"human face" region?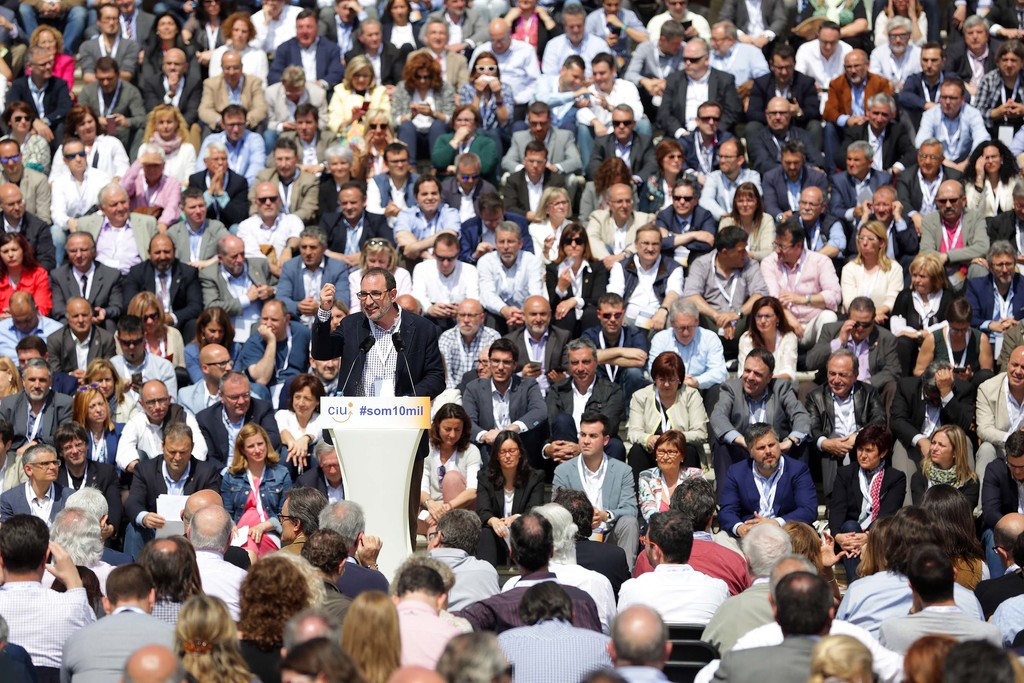
l=150, t=242, r=173, b=271
